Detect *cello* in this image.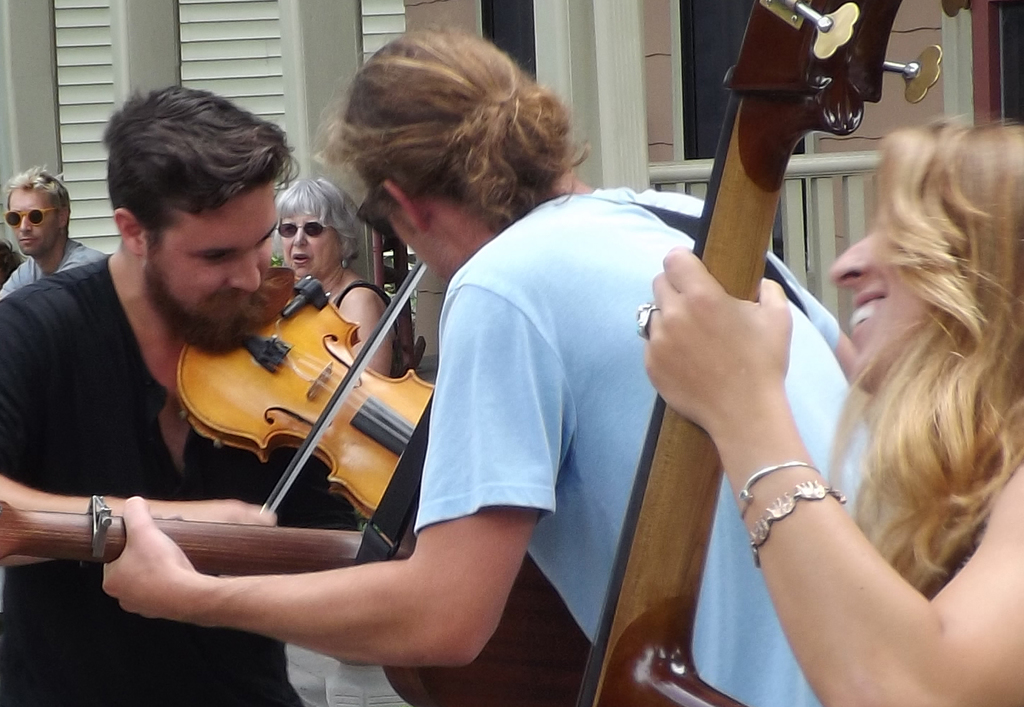
Detection: [left=578, top=0, right=973, bottom=706].
